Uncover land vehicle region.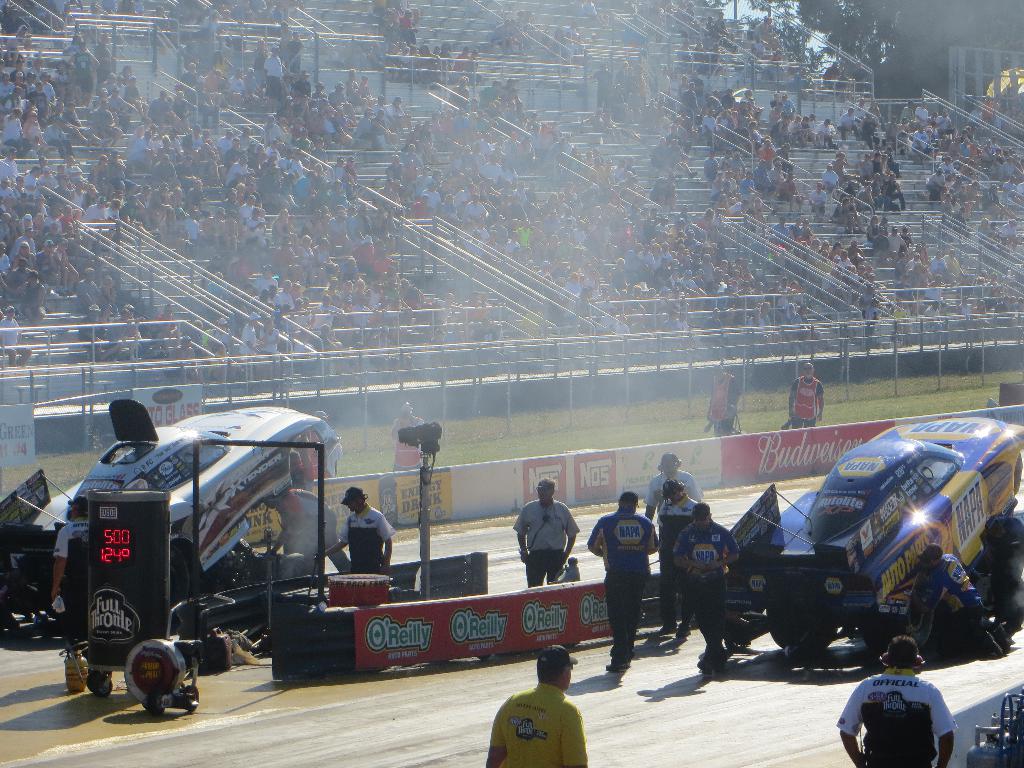
Uncovered: <bbox>51, 401, 346, 605</bbox>.
